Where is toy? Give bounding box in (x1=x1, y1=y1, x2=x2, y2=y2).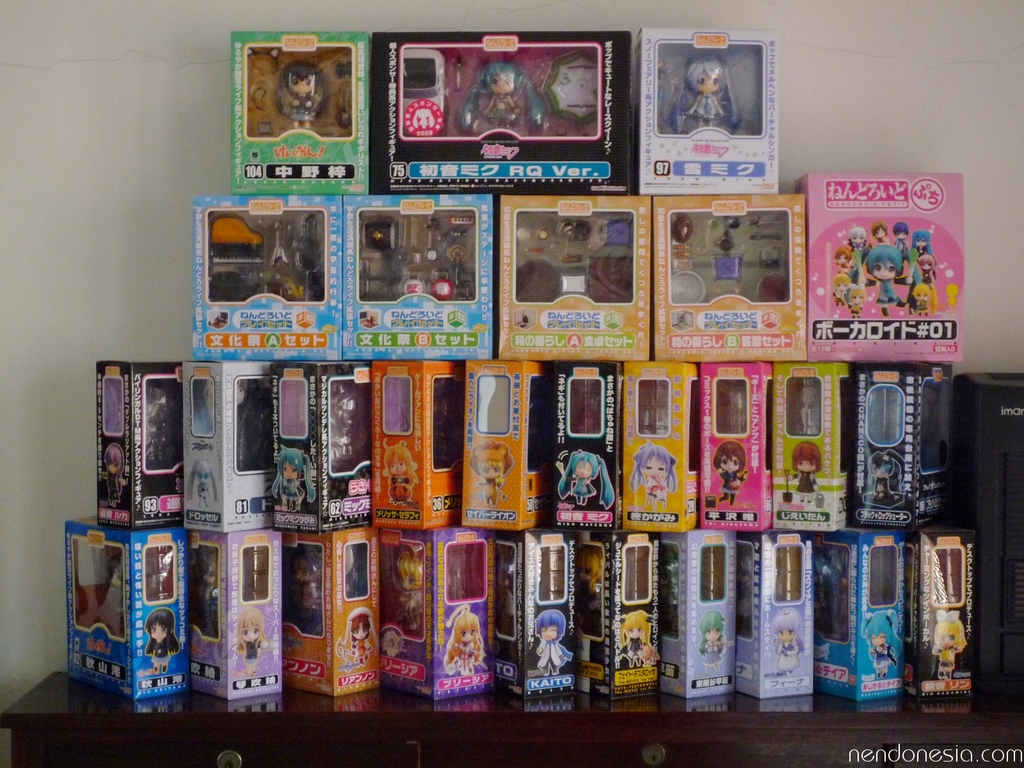
(x1=442, y1=603, x2=490, y2=676).
